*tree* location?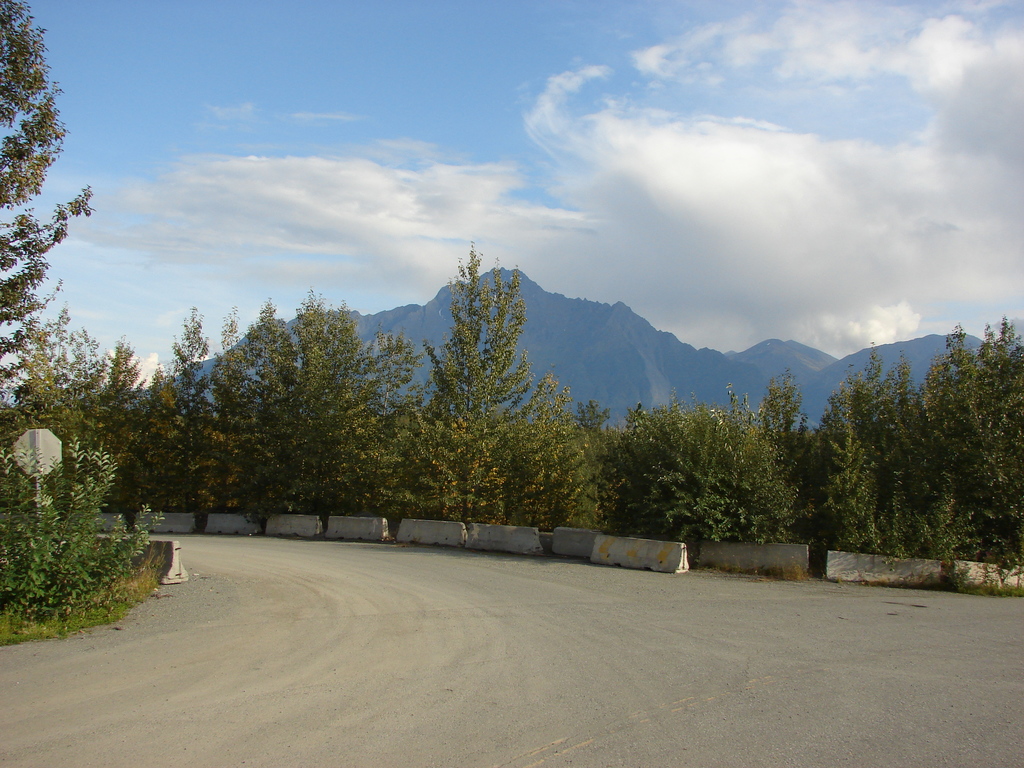
0/0/95/387
